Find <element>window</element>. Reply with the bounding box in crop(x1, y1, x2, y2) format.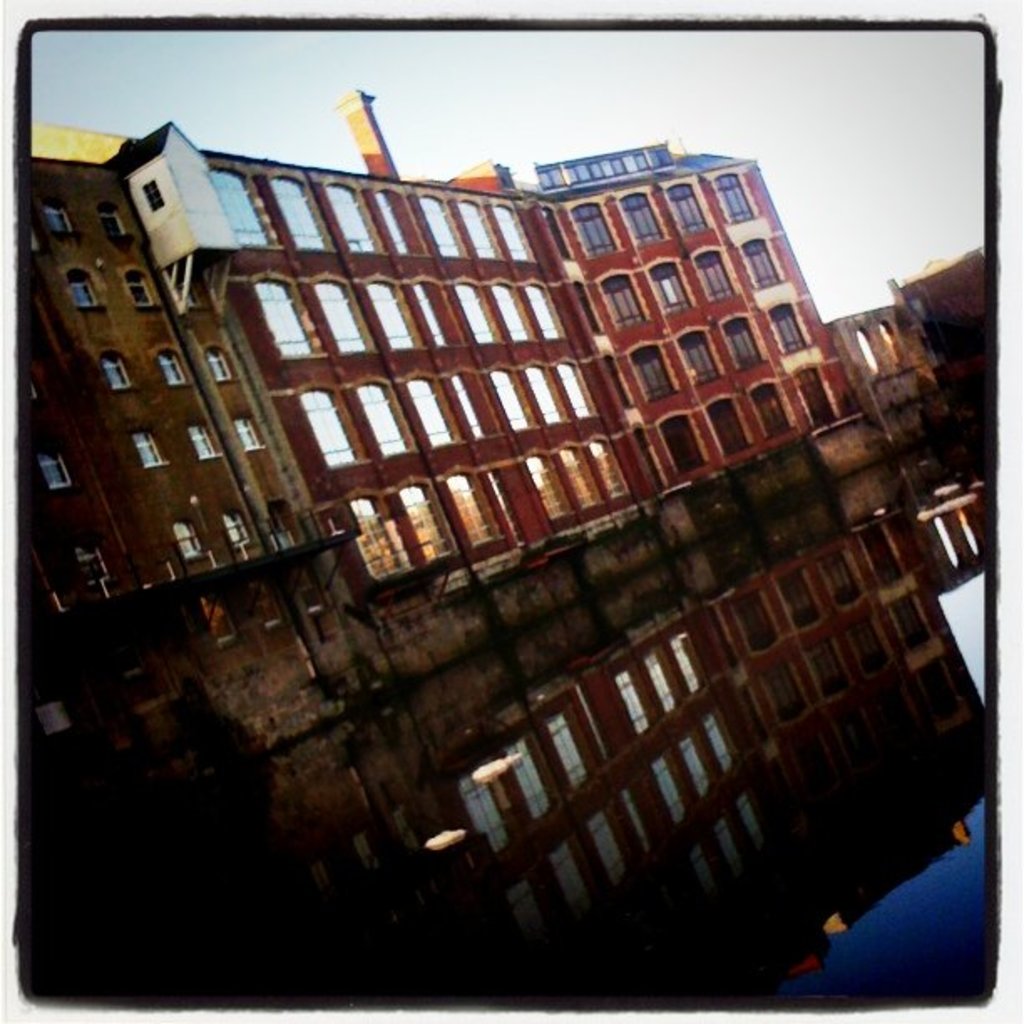
crop(490, 365, 534, 427).
